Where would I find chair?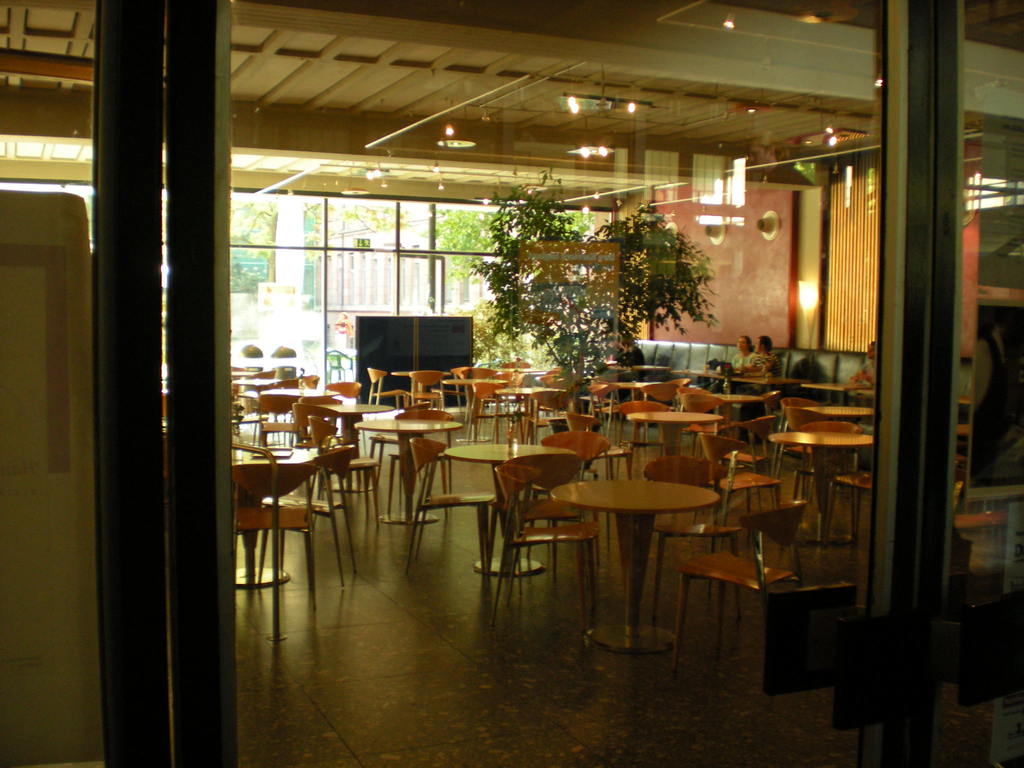
At crop(403, 407, 453, 500).
